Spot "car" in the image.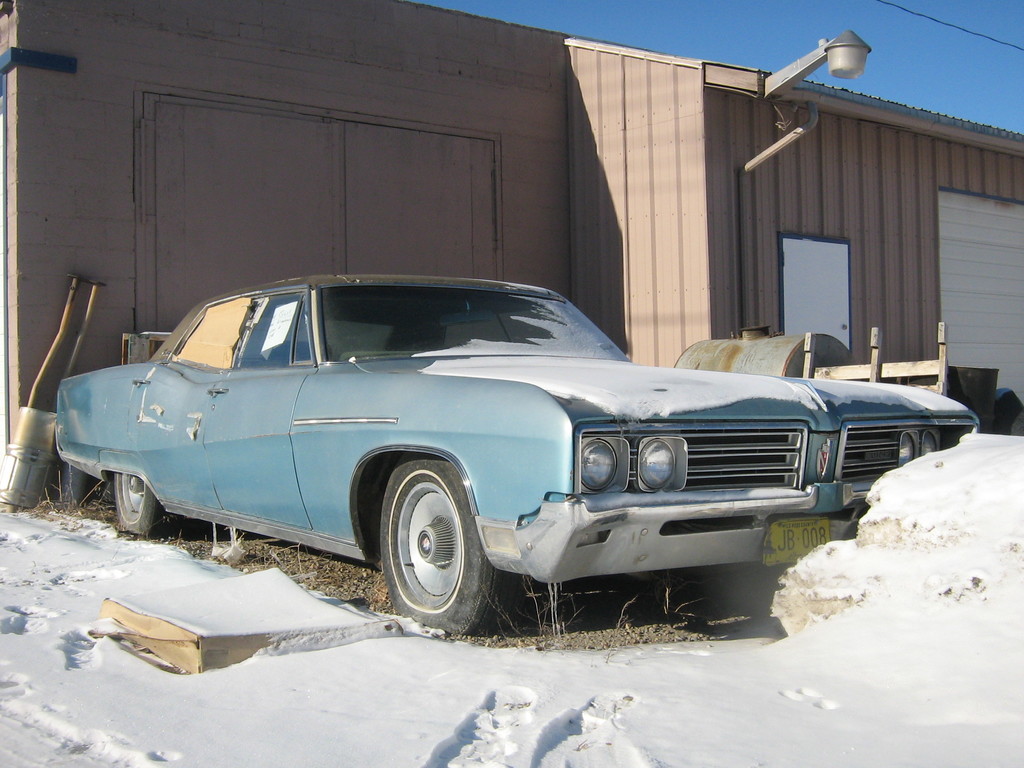
"car" found at box=[54, 273, 981, 637].
